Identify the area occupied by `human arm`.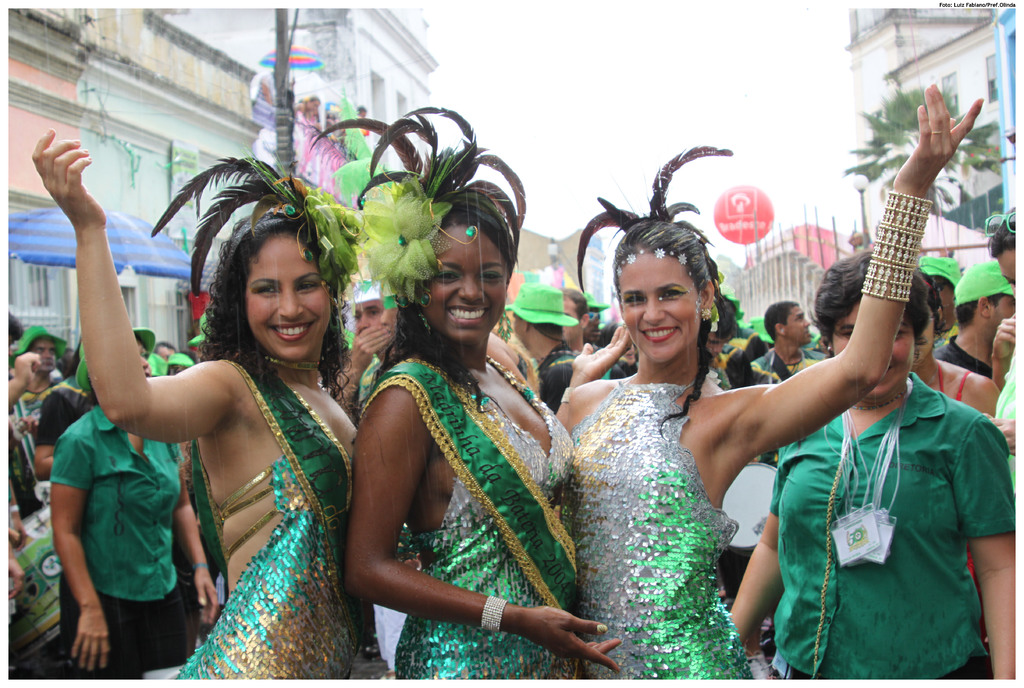
Area: left=3, top=354, right=42, bottom=409.
